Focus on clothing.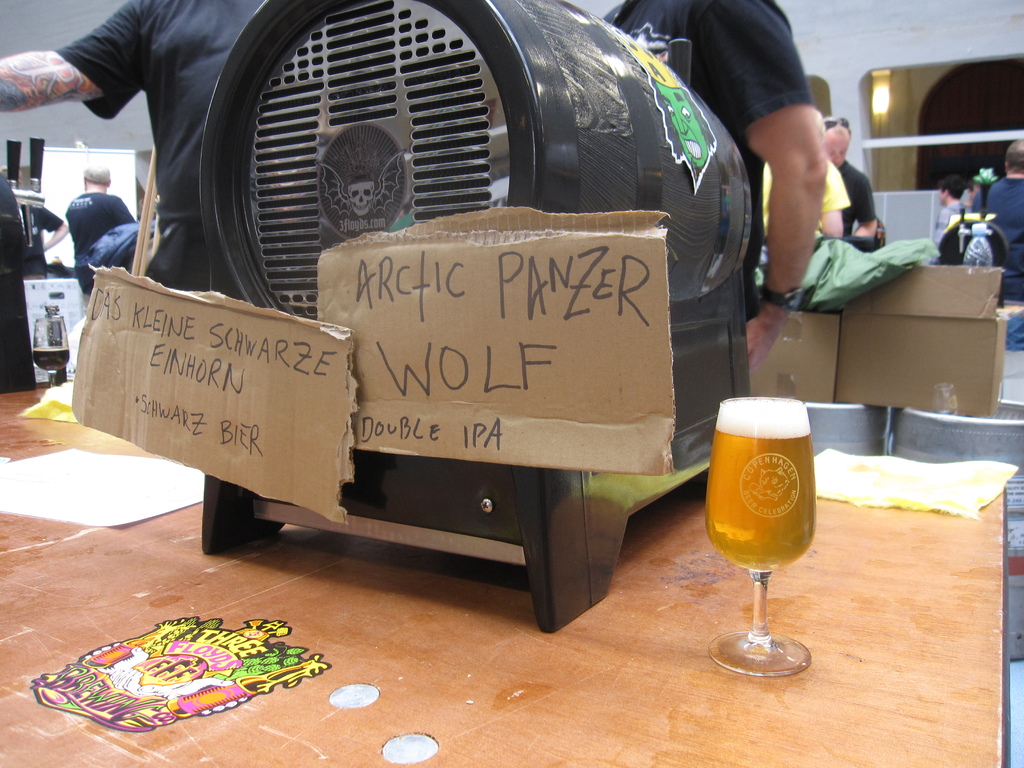
Focused at <box>67,188,136,292</box>.
